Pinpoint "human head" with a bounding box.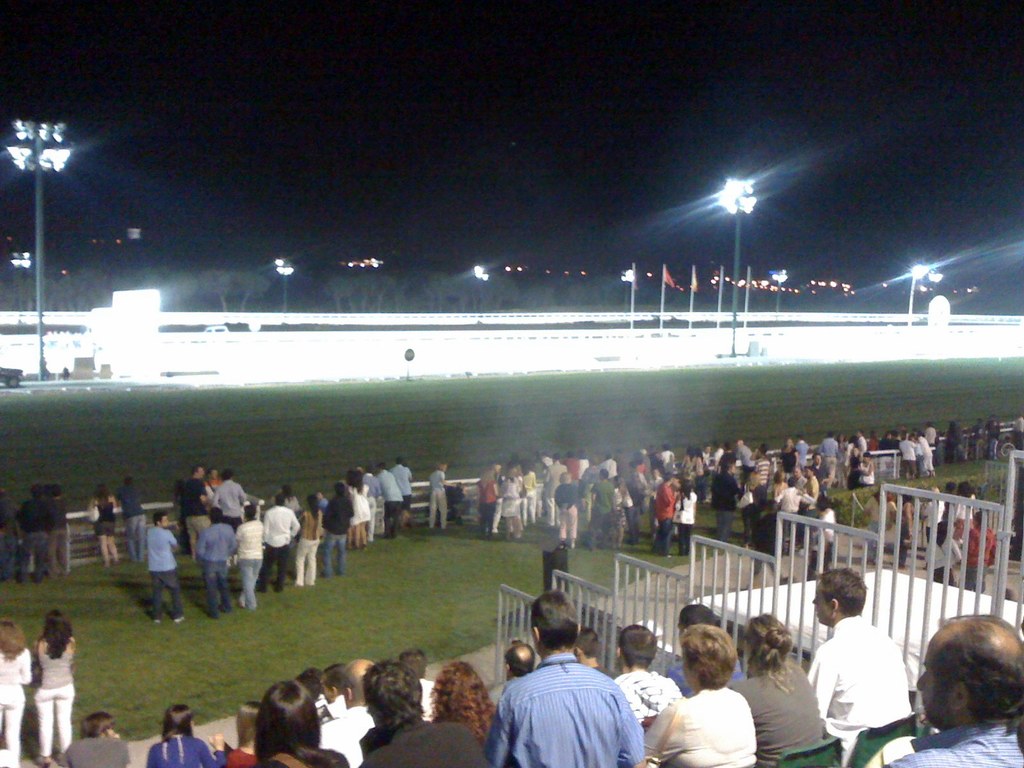
box=[558, 469, 572, 484].
